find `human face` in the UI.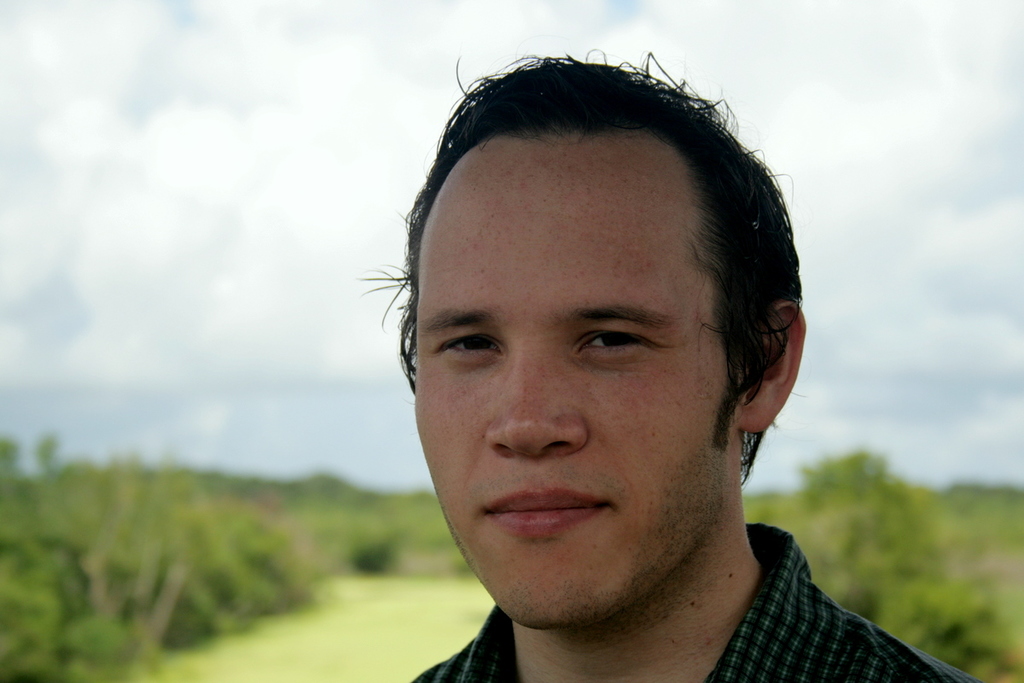
UI element at (left=413, top=145, right=713, bottom=628).
